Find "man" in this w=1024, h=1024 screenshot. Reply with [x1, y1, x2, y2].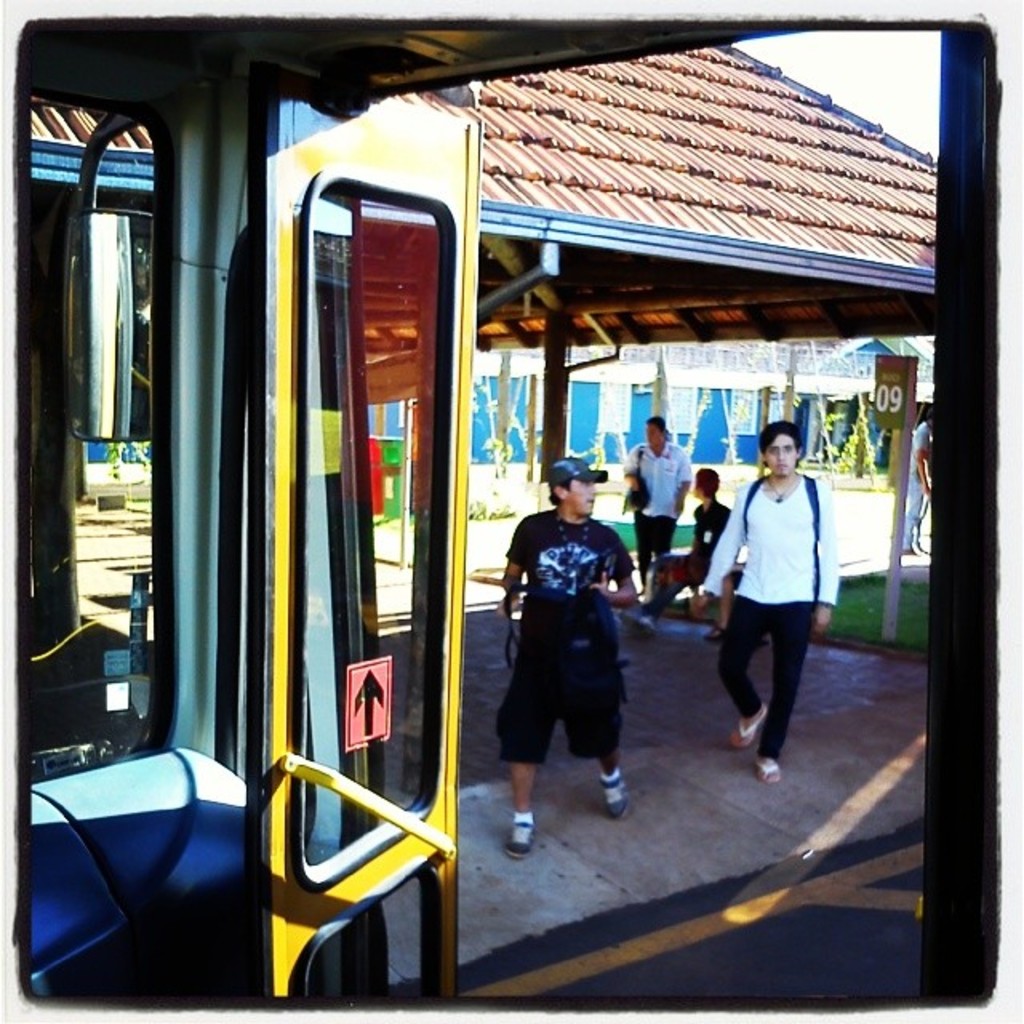
[624, 467, 739, 638].
